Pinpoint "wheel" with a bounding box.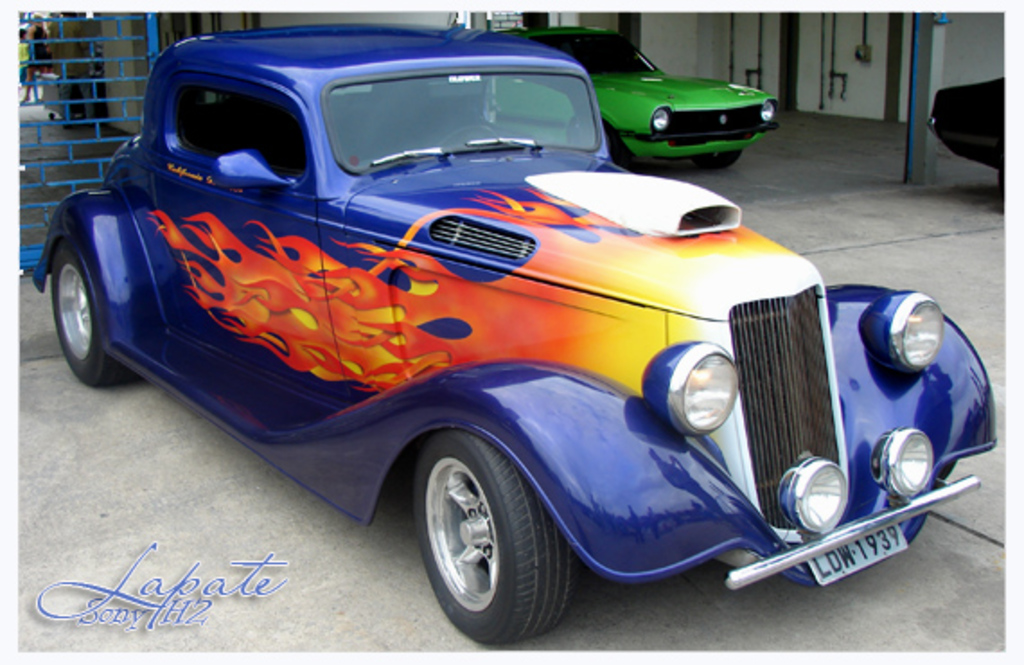
left=50, top=239, right=138, bottom=385.
